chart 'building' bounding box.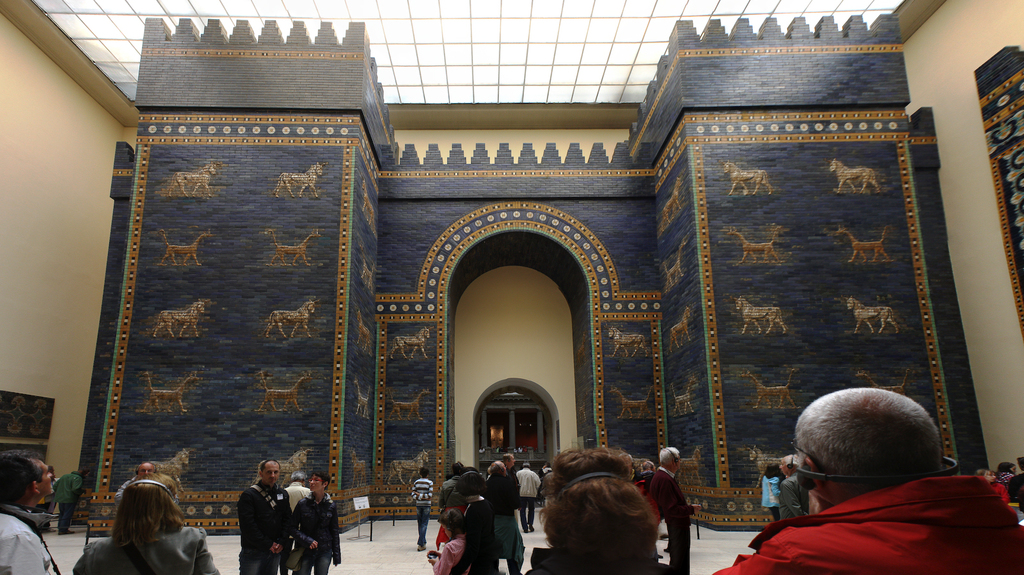
Charted: bbox=[0, 0, 1023, 574].
